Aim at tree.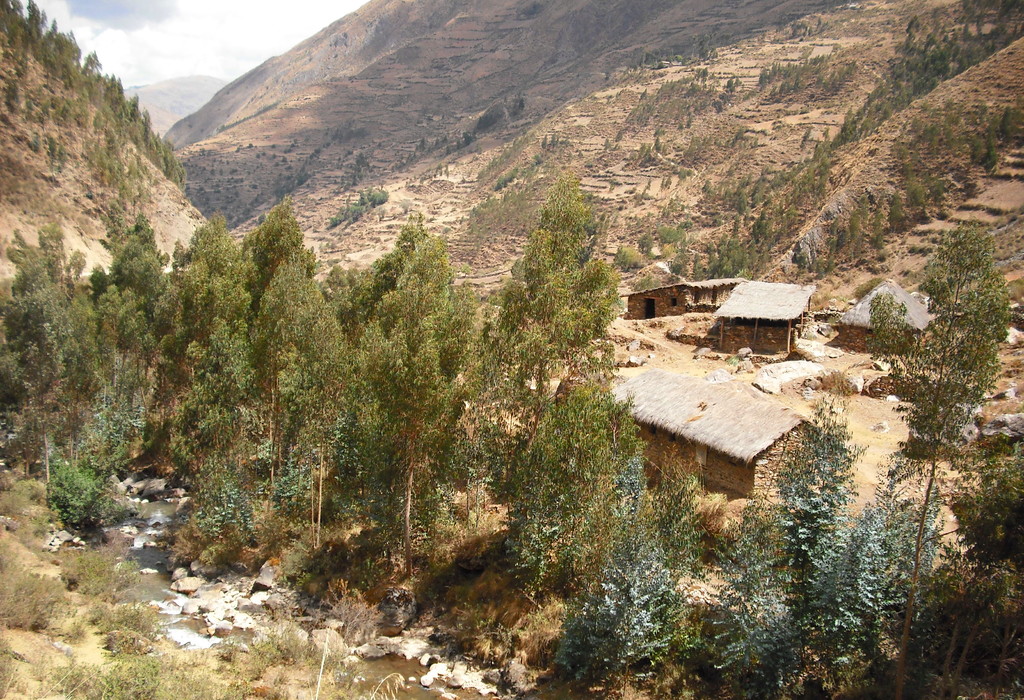
Aimed at pyautogui.locateOnScreen(886, 179, 1013, 566).
